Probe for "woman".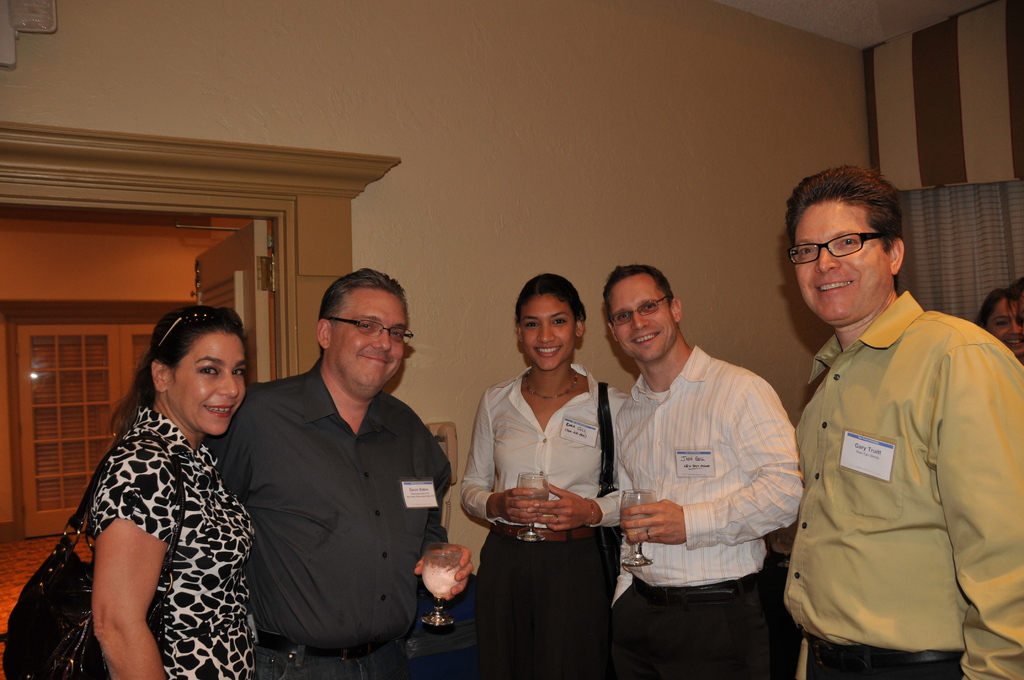
Probe result: bbox=(83, 307, 264, 679).
